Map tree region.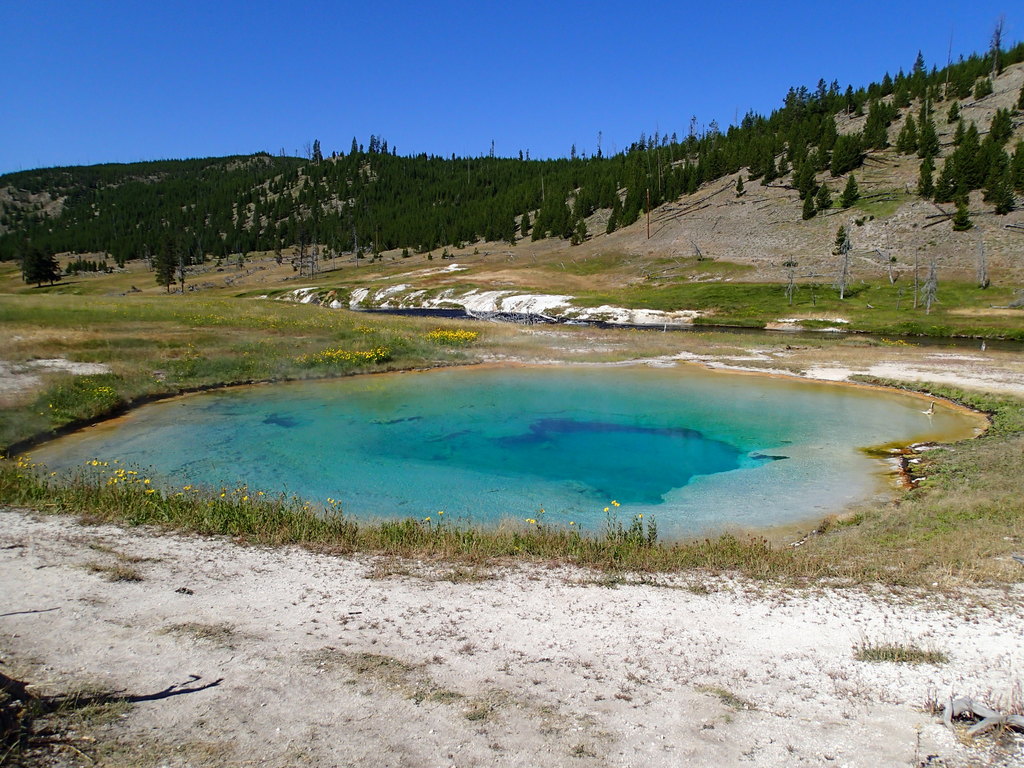
Mapped to box=[163, 227, 189, 292].
